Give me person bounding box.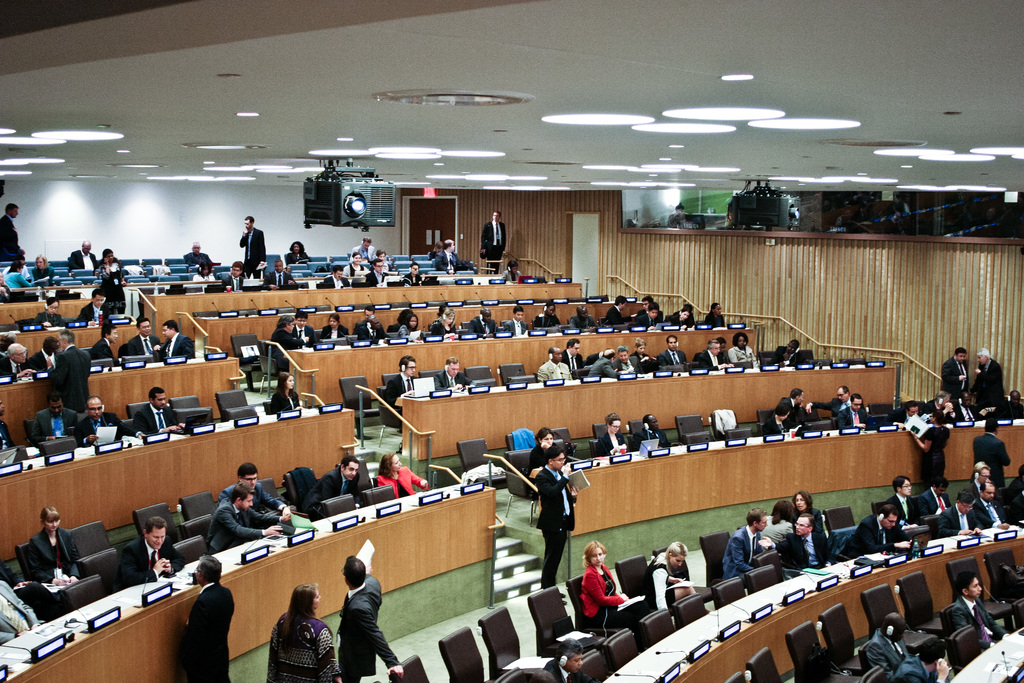
crop(33, 391, 79, 444).
